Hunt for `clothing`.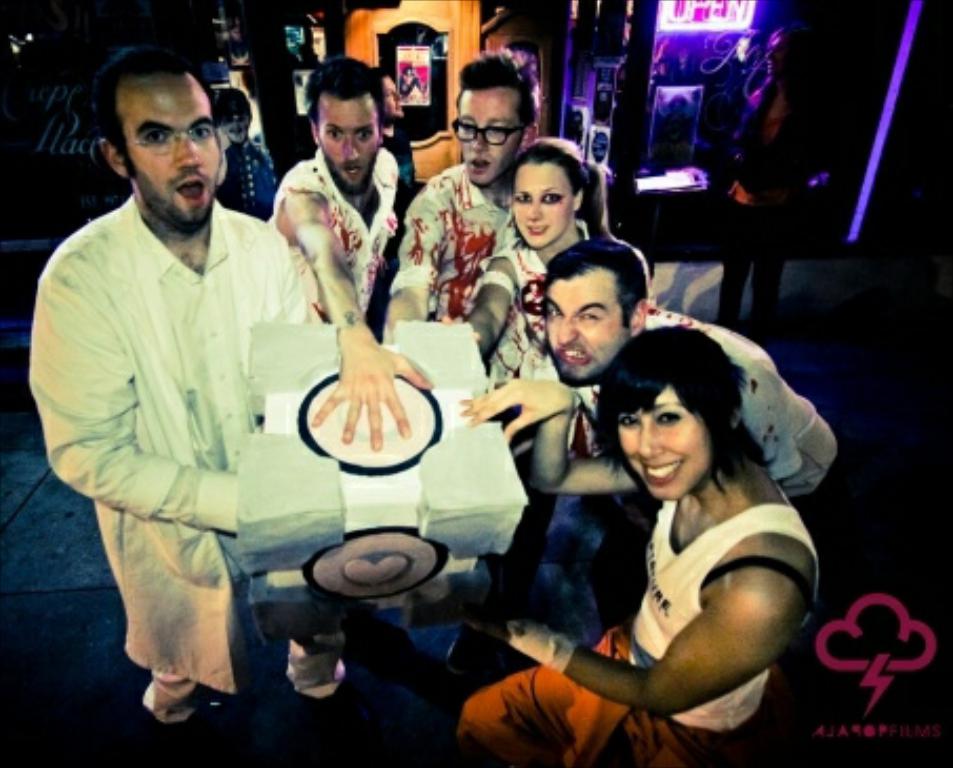
Hunted down at detection(627, 503, 823, 730).
